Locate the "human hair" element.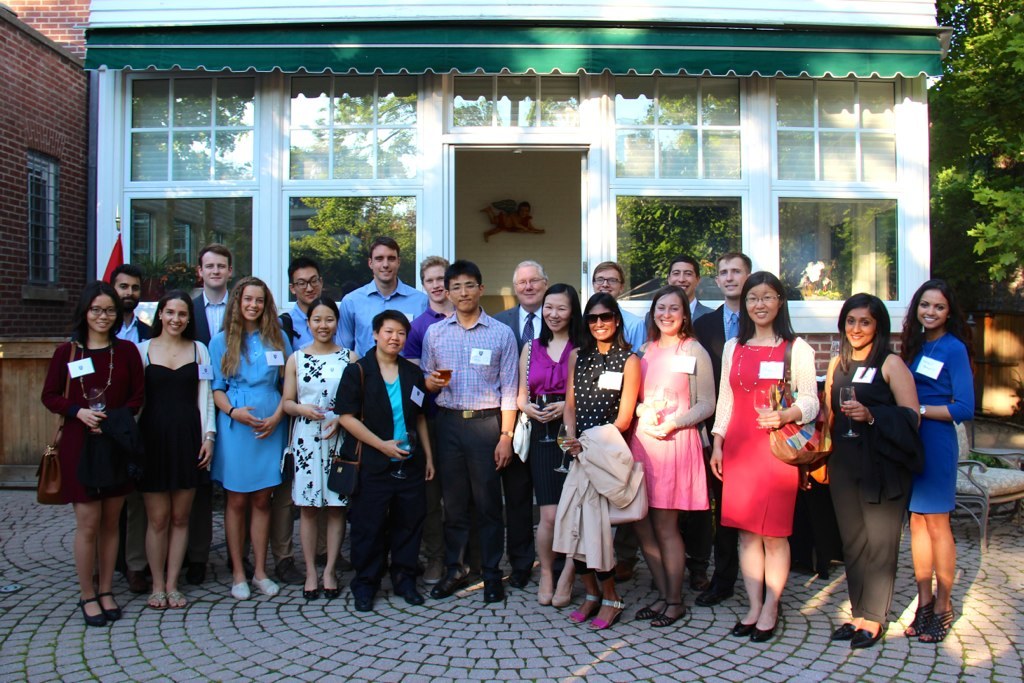
Element bbox: rect(109, 261, 142, 291).
